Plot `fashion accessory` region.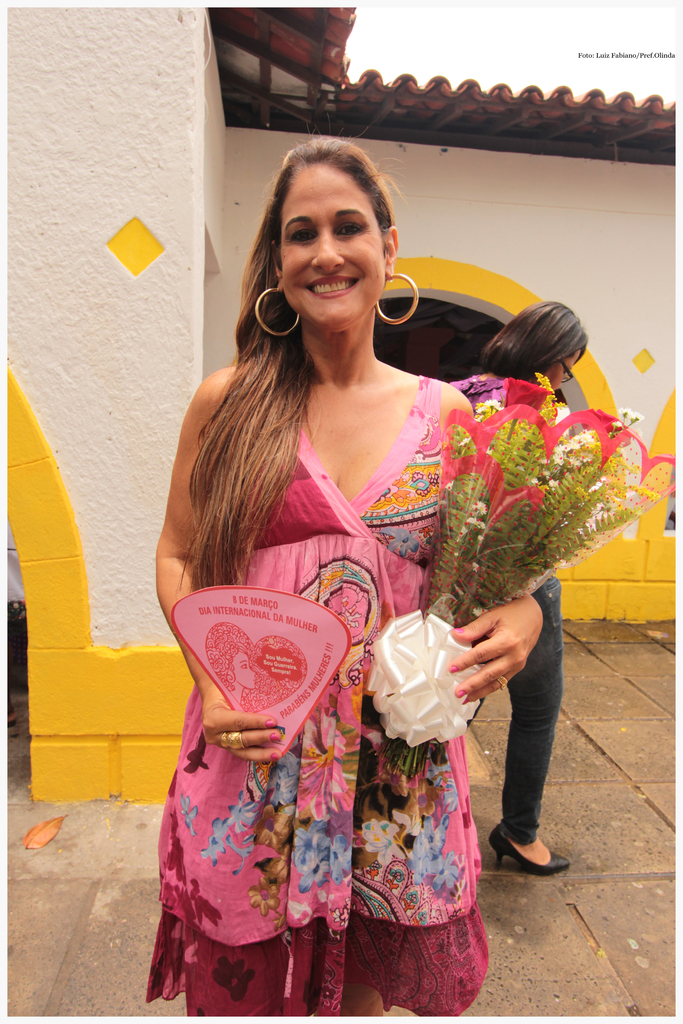
Plotted at {"left": 488, "top": 820, "right": 568, "bottom": 874}.
